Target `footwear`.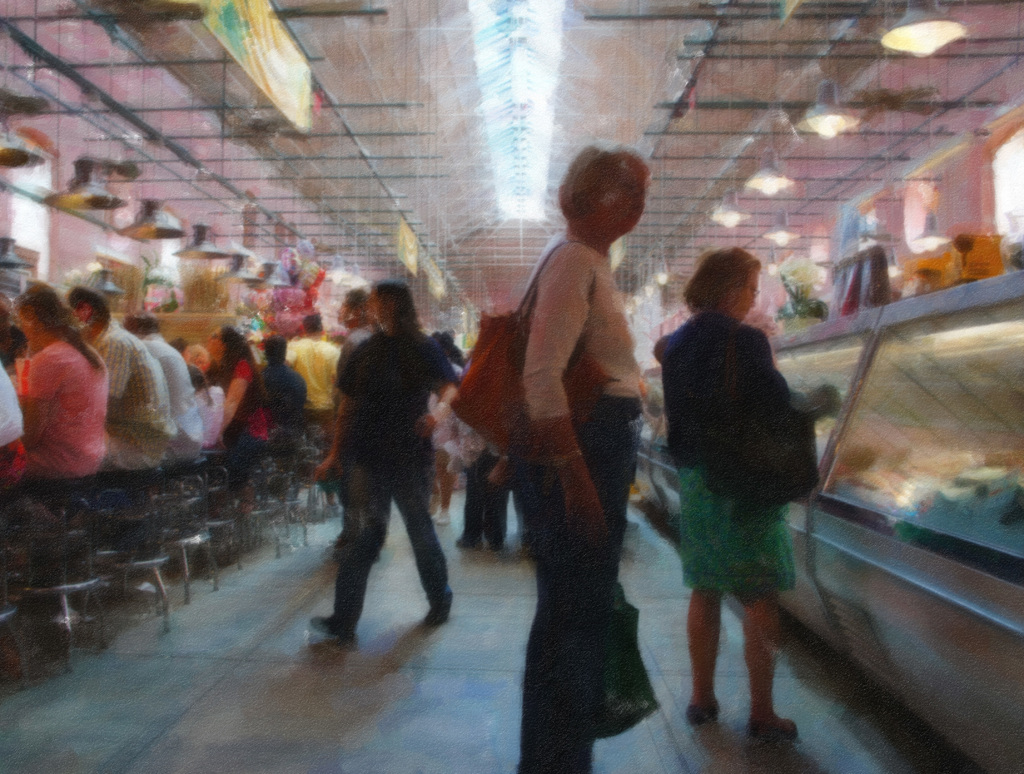
Target region: select_region(678, 698, 717, 723).
